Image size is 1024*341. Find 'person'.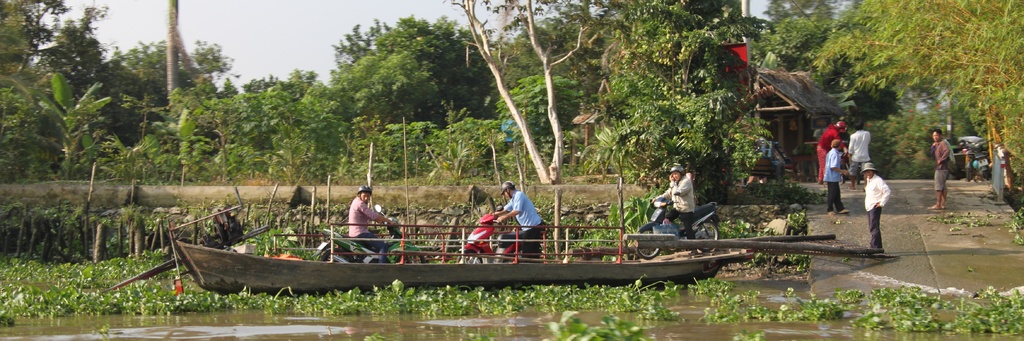
<box>477,182,539,260</box>.
